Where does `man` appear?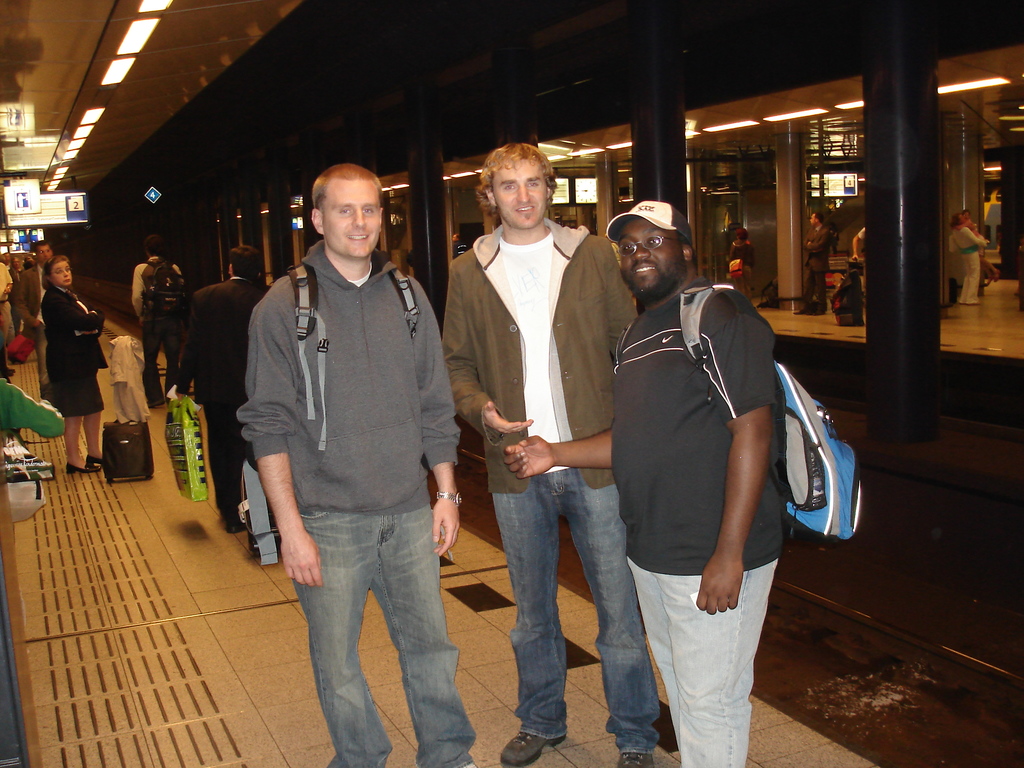
Appears at 17 239 55 394.
